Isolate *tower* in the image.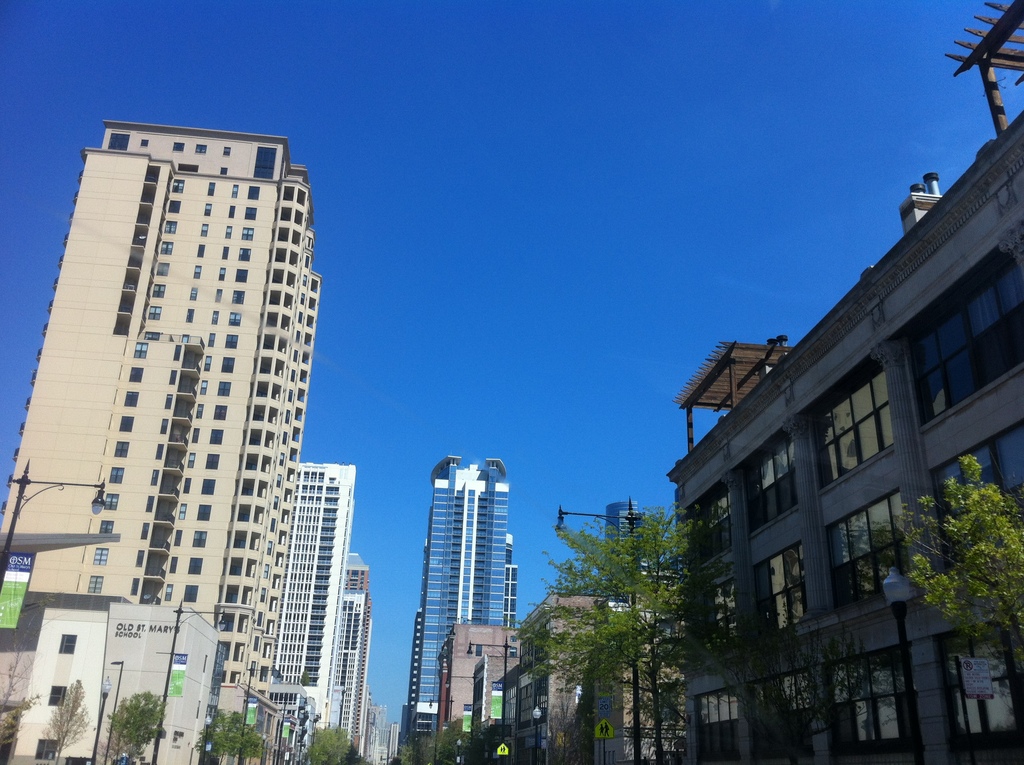
Isolated region: (342,570,367,750).
